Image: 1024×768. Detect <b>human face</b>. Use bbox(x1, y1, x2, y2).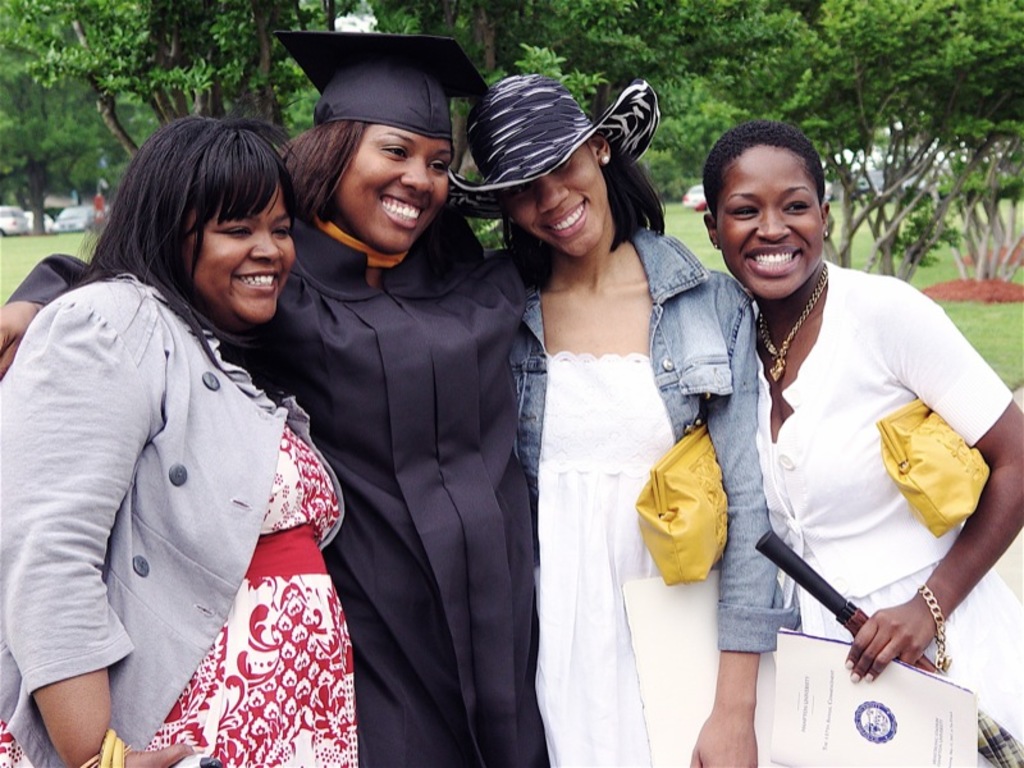
bbox(335, 127, 451, 260).
